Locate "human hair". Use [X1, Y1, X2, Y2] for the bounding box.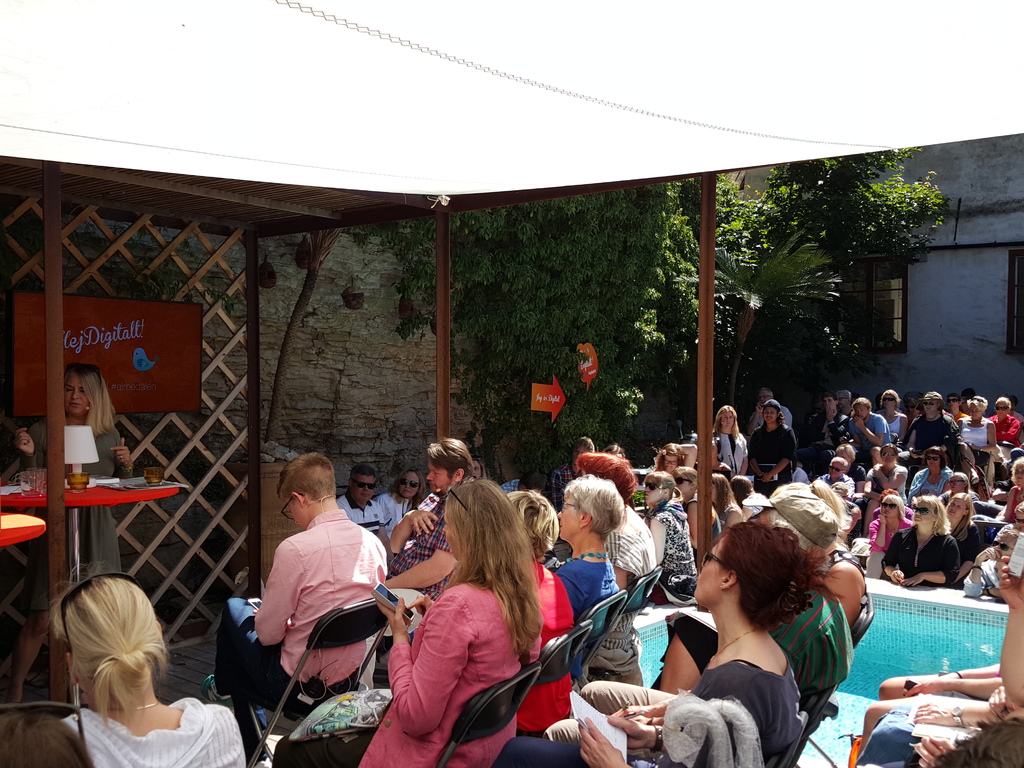
[925, 447, 945, 471].
